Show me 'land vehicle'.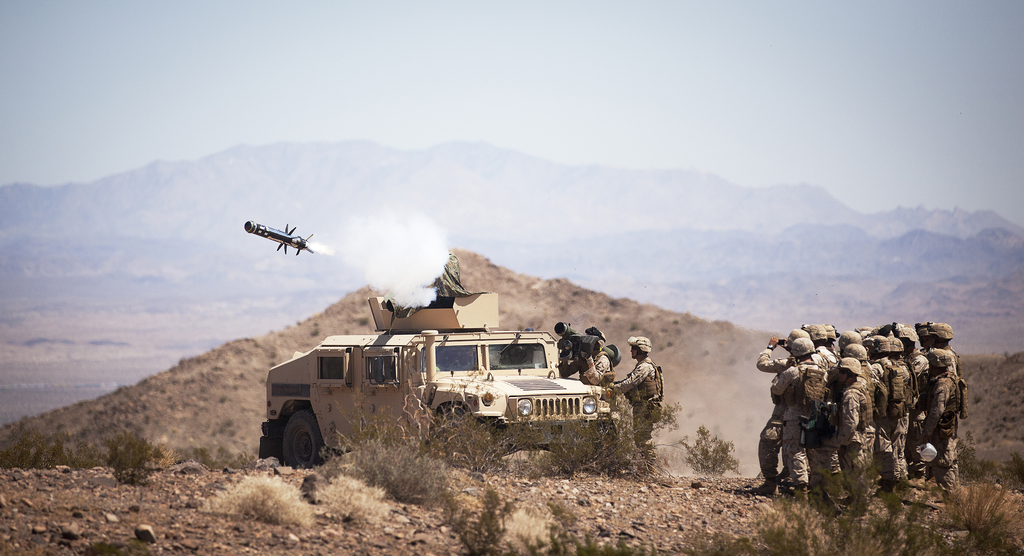
'land vehicle' is here: pyautogui.locateOnScreen(260, 296, 647, 447).
